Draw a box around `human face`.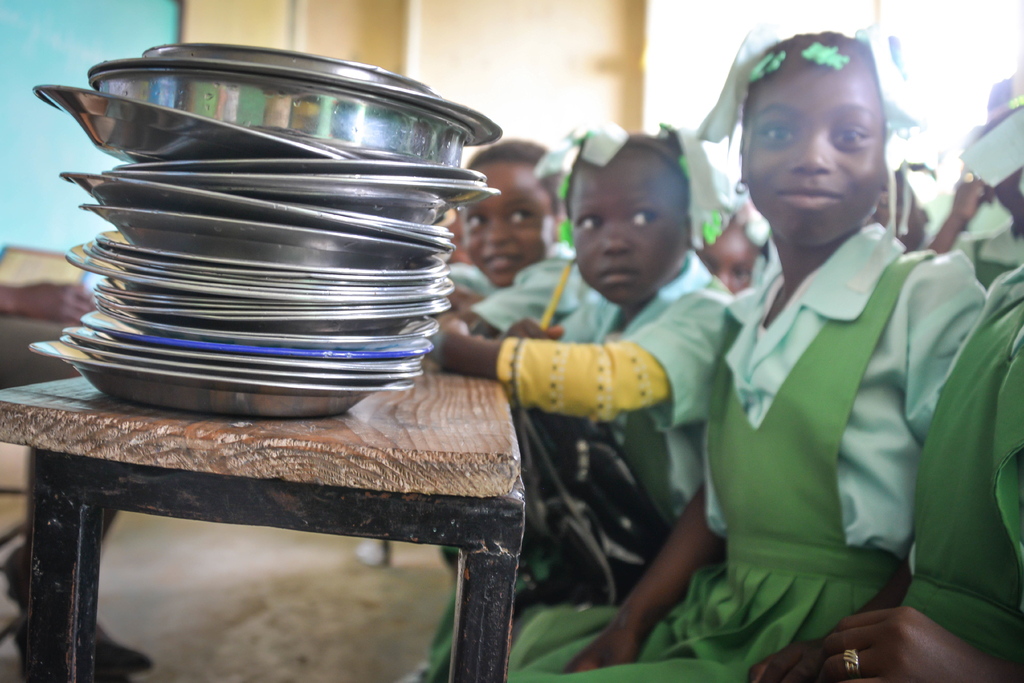
box(698, 220, 760, 294).
